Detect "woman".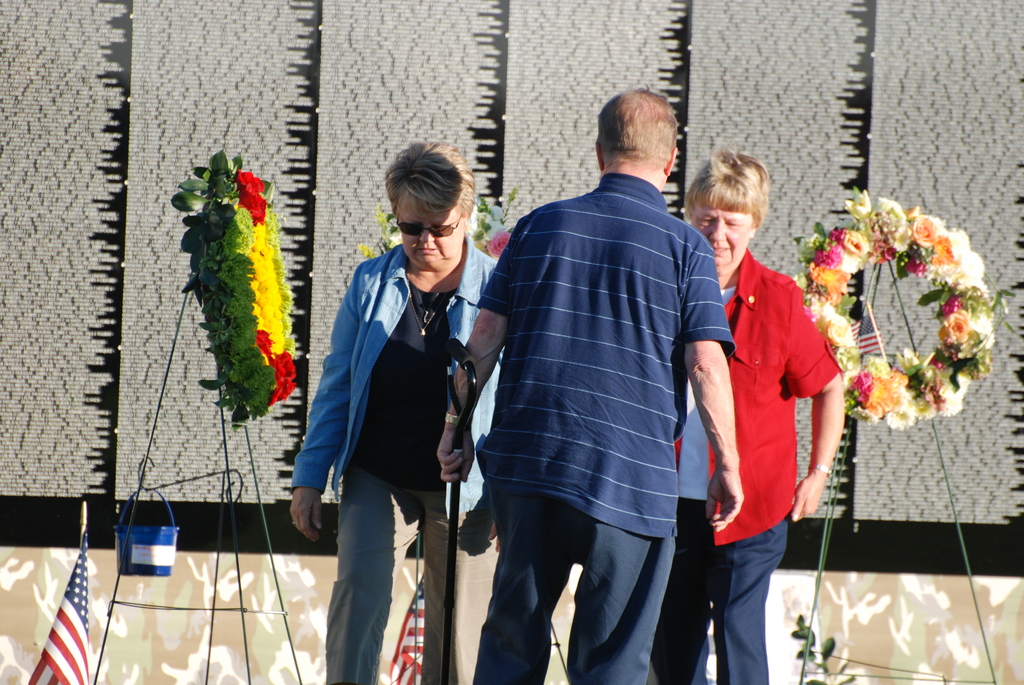
Detected at (left=693, top=156, right=848, bottom=668).
